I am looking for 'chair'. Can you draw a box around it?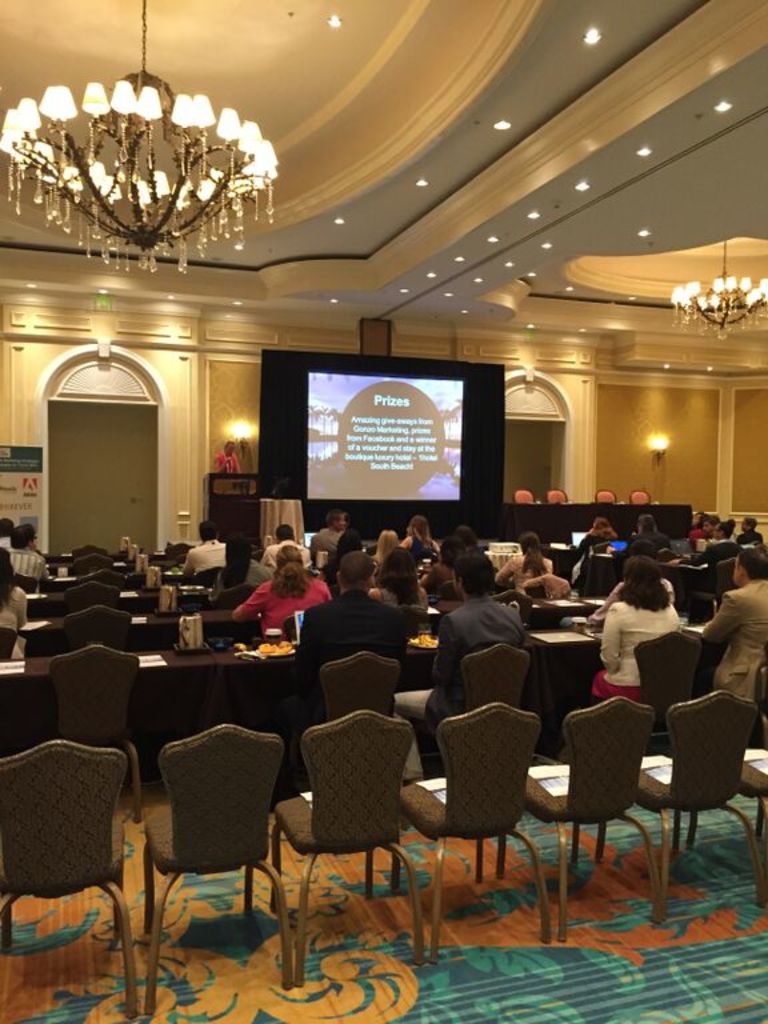
Sure, the bounding box is <bbox>68, 583, 127, 617</bbox>.
